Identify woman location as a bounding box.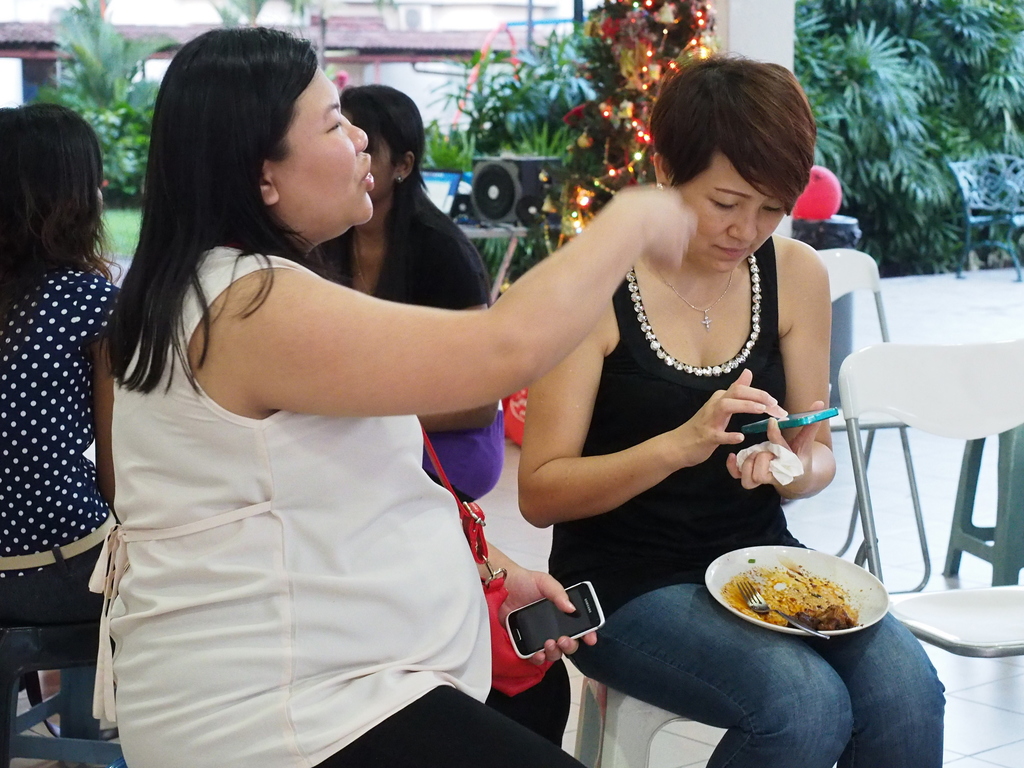
detection(101, 51, 664, 761).
